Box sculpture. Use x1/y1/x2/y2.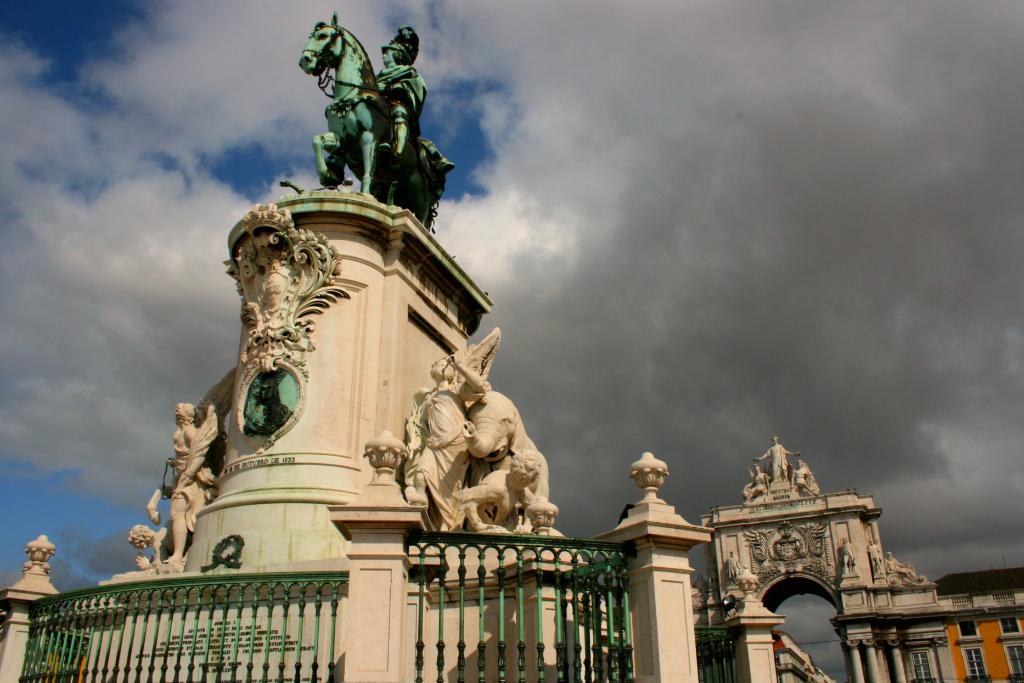
116/512/191/578.
